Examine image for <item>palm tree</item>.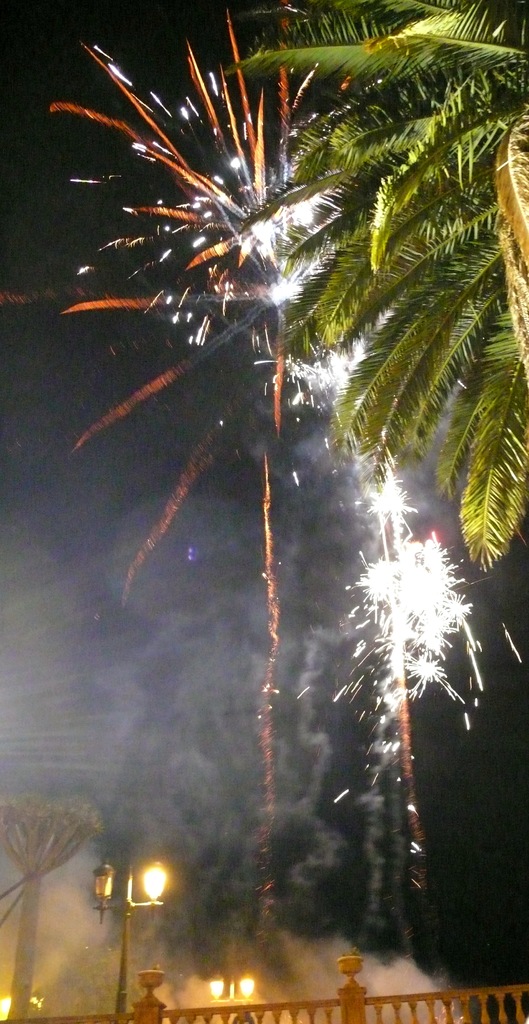
Examination result: bbox(33, 44, 490, 1023).
